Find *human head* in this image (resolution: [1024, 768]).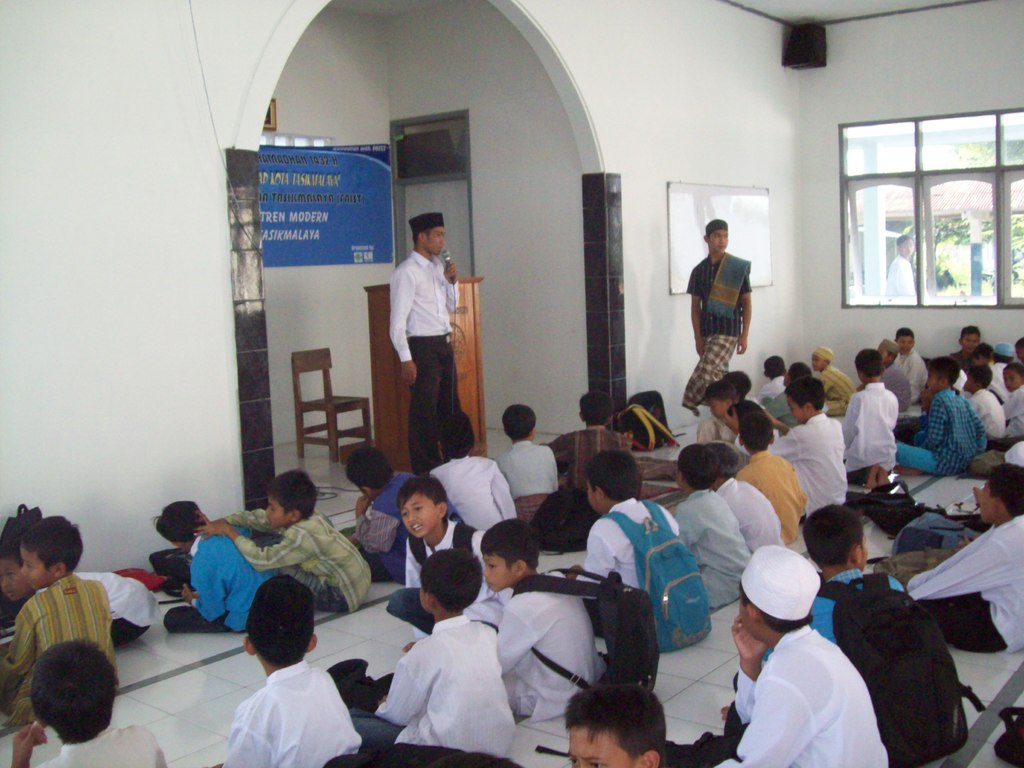
562:685:670:767.
